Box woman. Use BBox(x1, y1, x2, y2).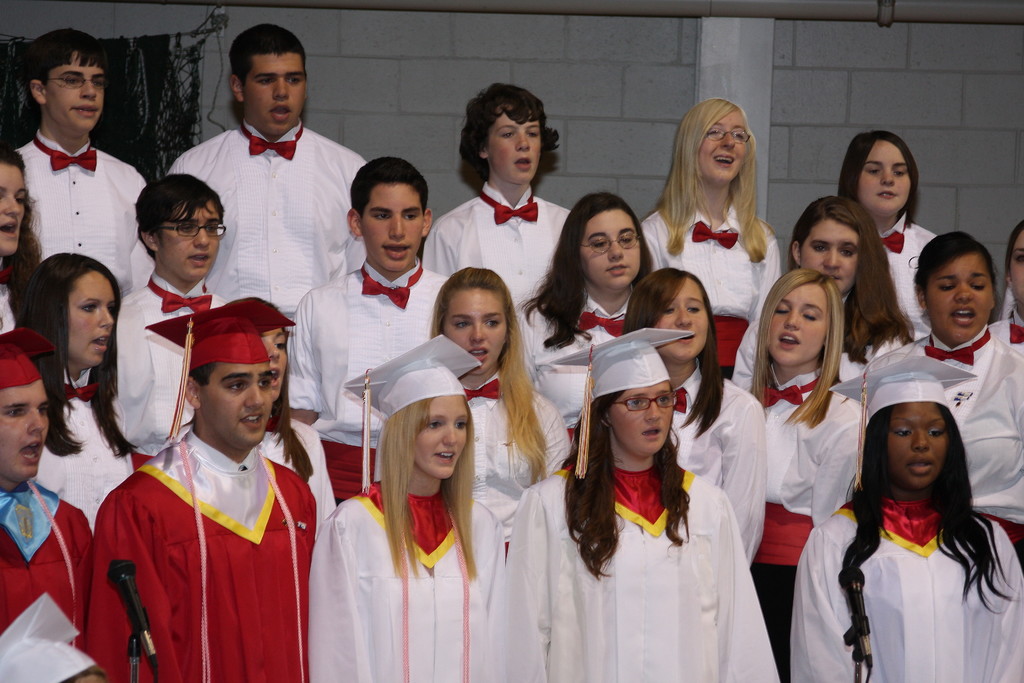
BBox(816, 349, 1010, 675).
